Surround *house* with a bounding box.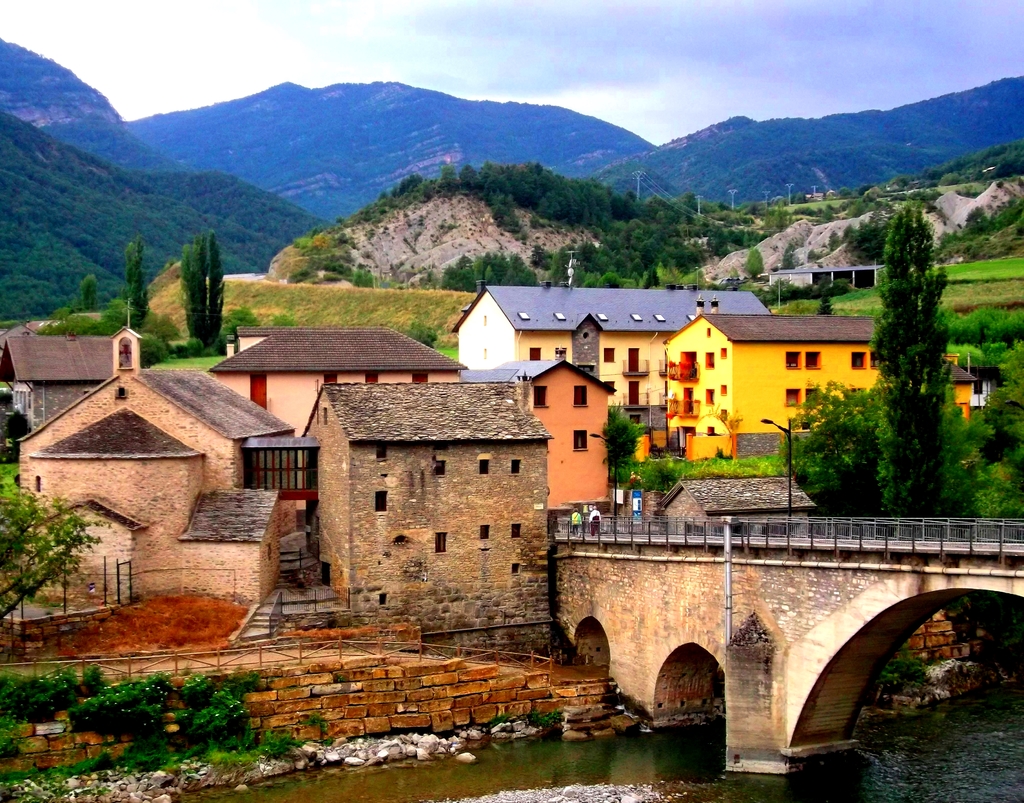
[481,355,619,507].
